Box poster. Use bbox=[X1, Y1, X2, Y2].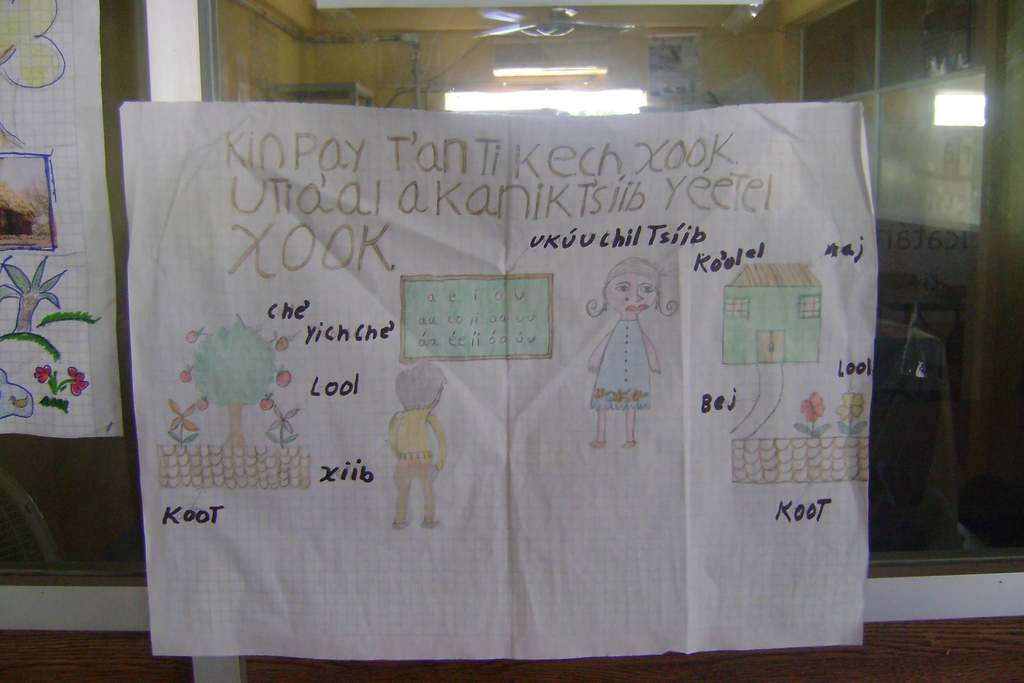
bbox=[0, 0, 119, 439].
